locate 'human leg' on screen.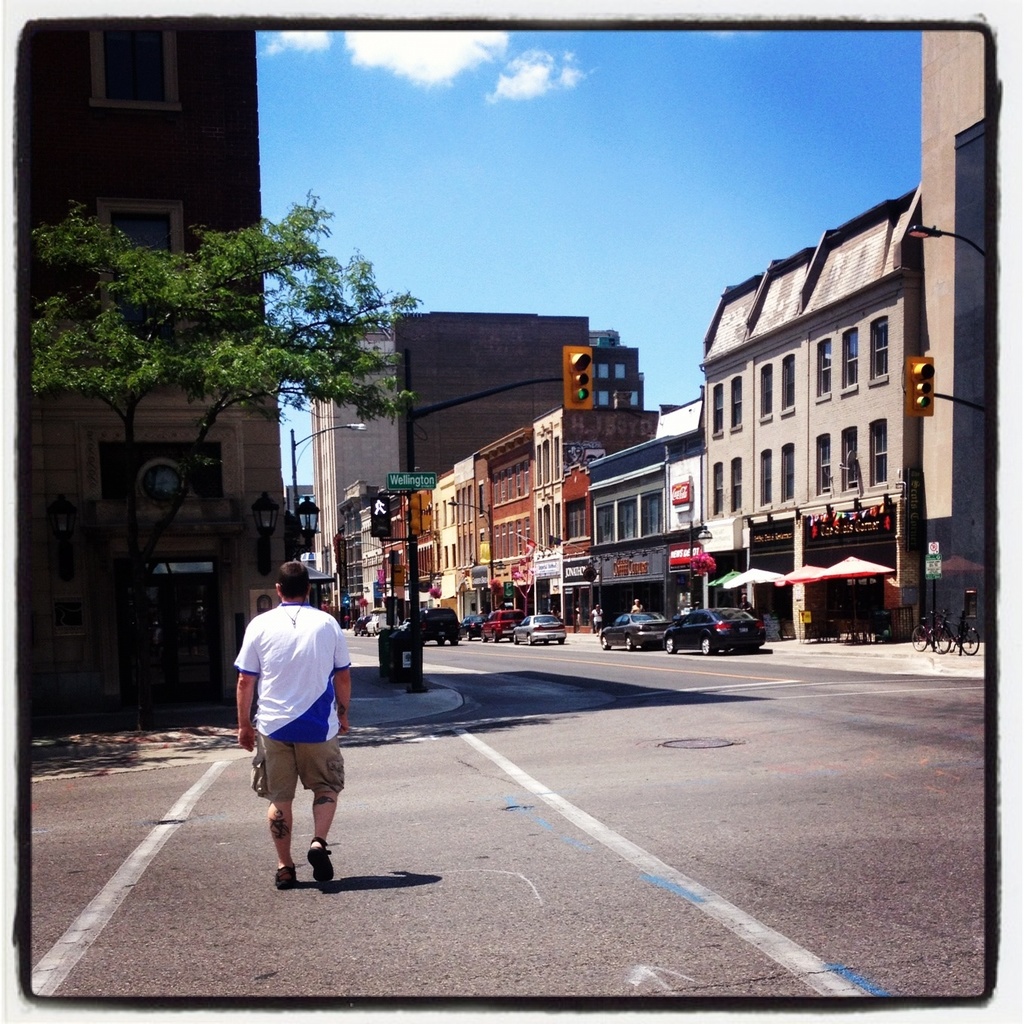
On screen at 306 793 340 883.
